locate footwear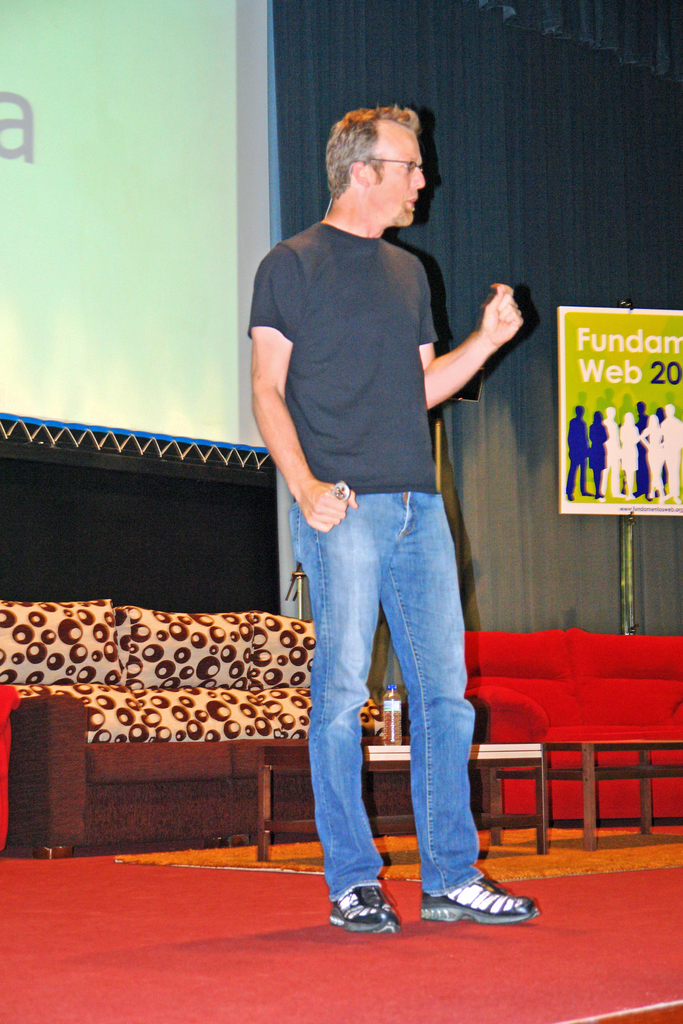
left=424, top=862, right=539, bottom=916
